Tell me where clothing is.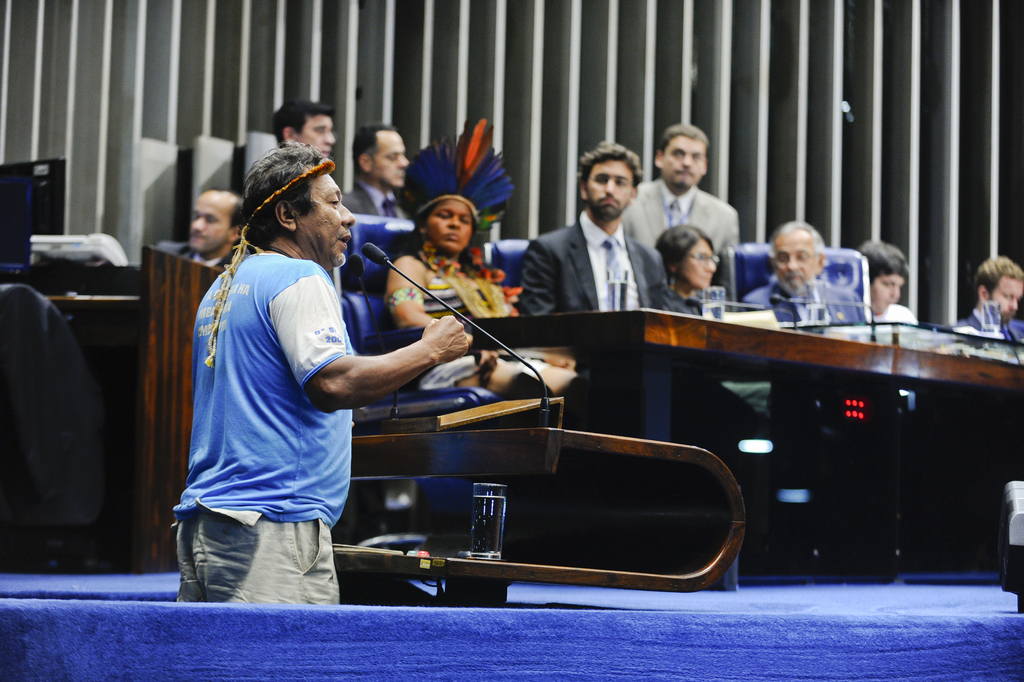
clothing is at box=[515, 210, 697, 330].
